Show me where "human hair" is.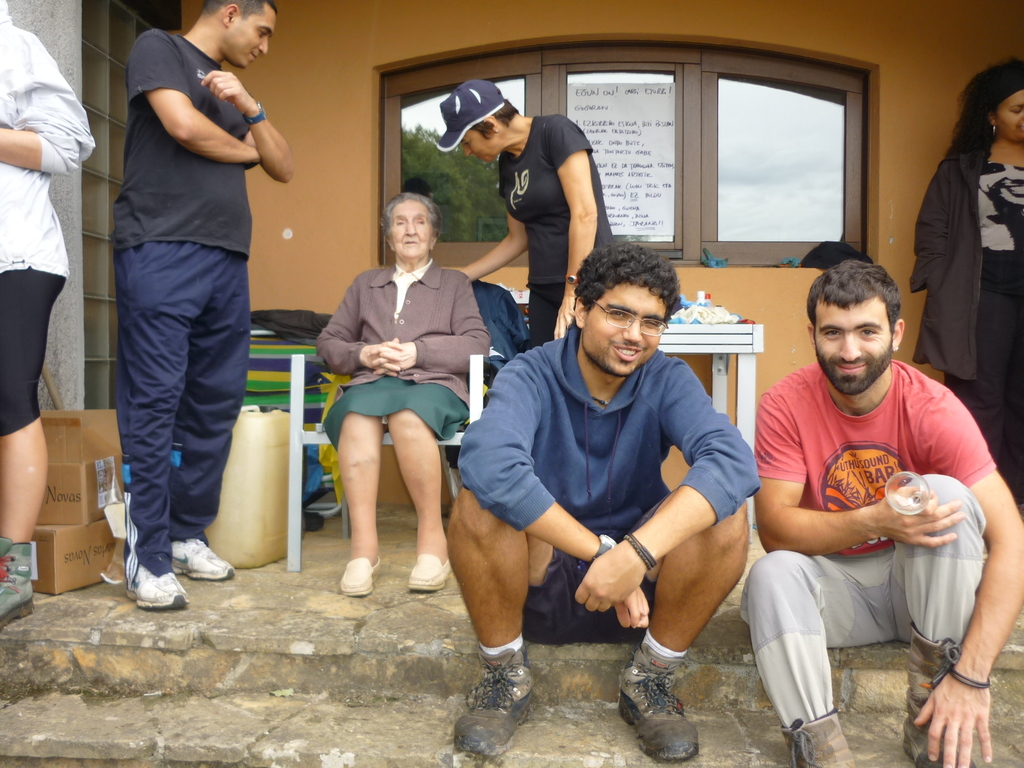
"human hair" is at 380, 190, 443, 242.
